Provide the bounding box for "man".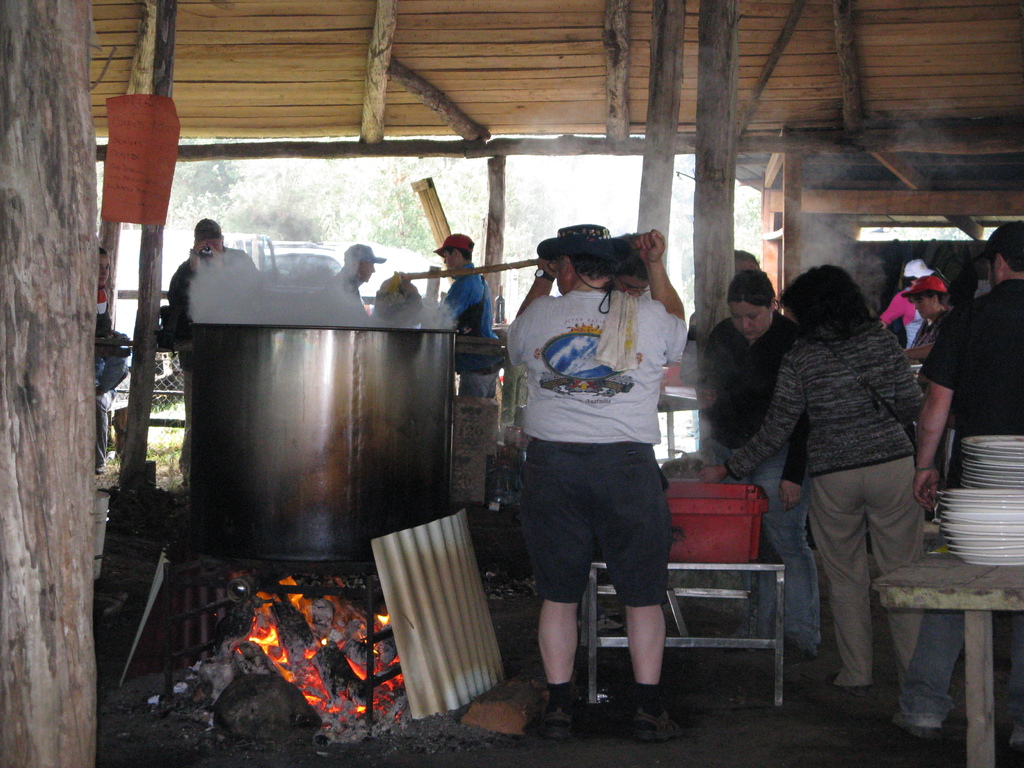
pyautogui.locateOnScreen(312, 239, 382, 316).
